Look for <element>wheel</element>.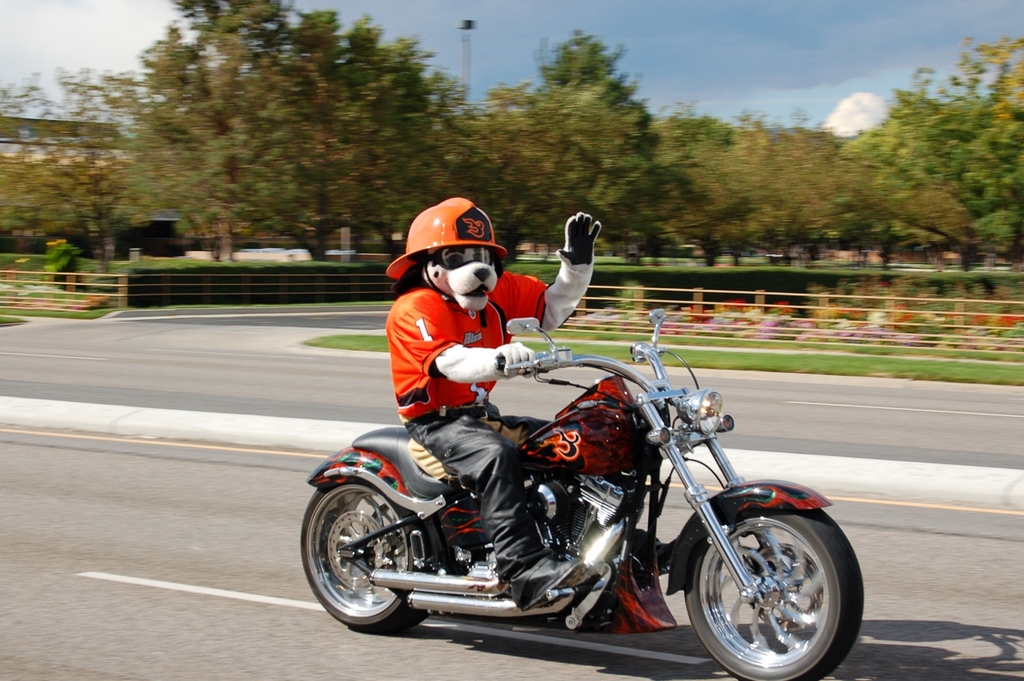
Found: pyautogui.locateOnScreen(292, 477, 452, 631).
